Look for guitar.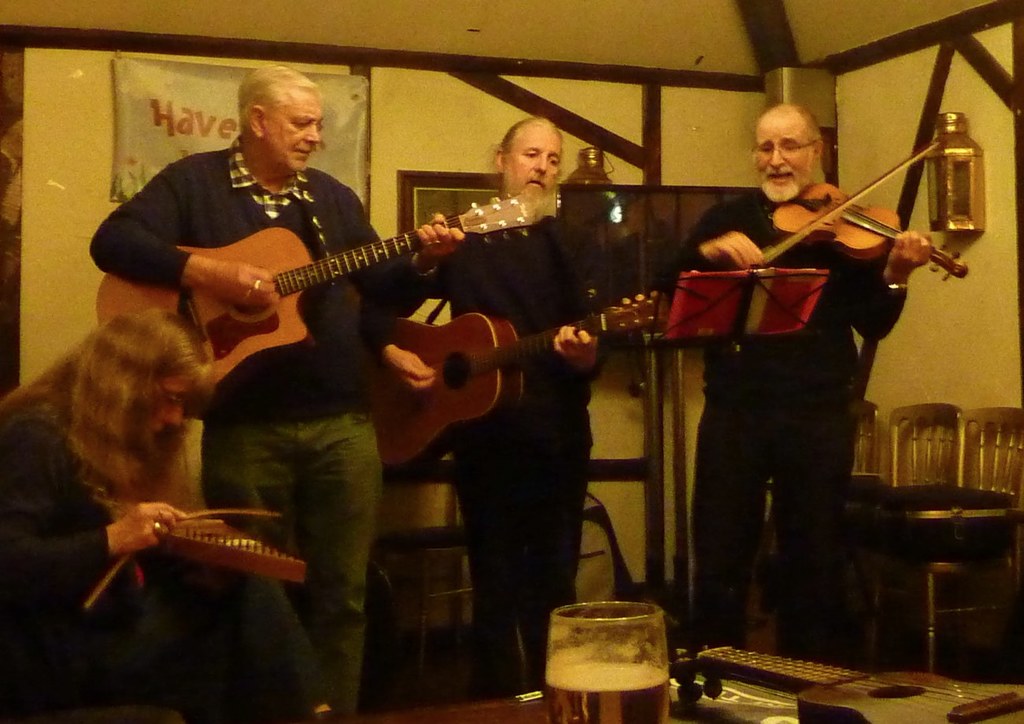
Found: Rect(365, 301, 674, 493).
